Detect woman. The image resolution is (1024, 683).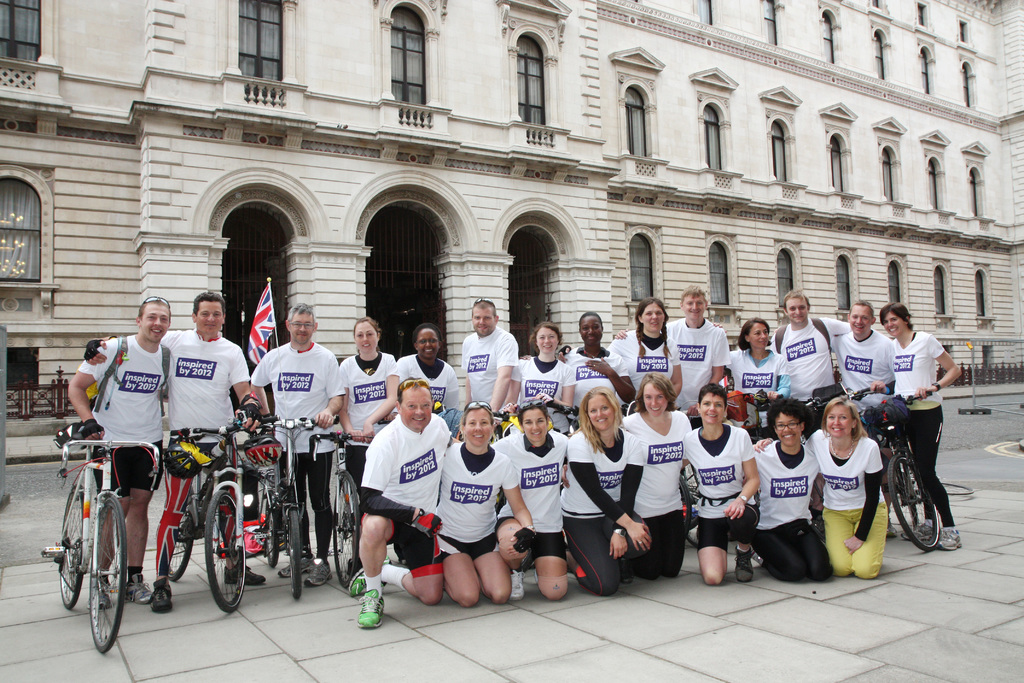
locate(522, 315, 636, 426).
